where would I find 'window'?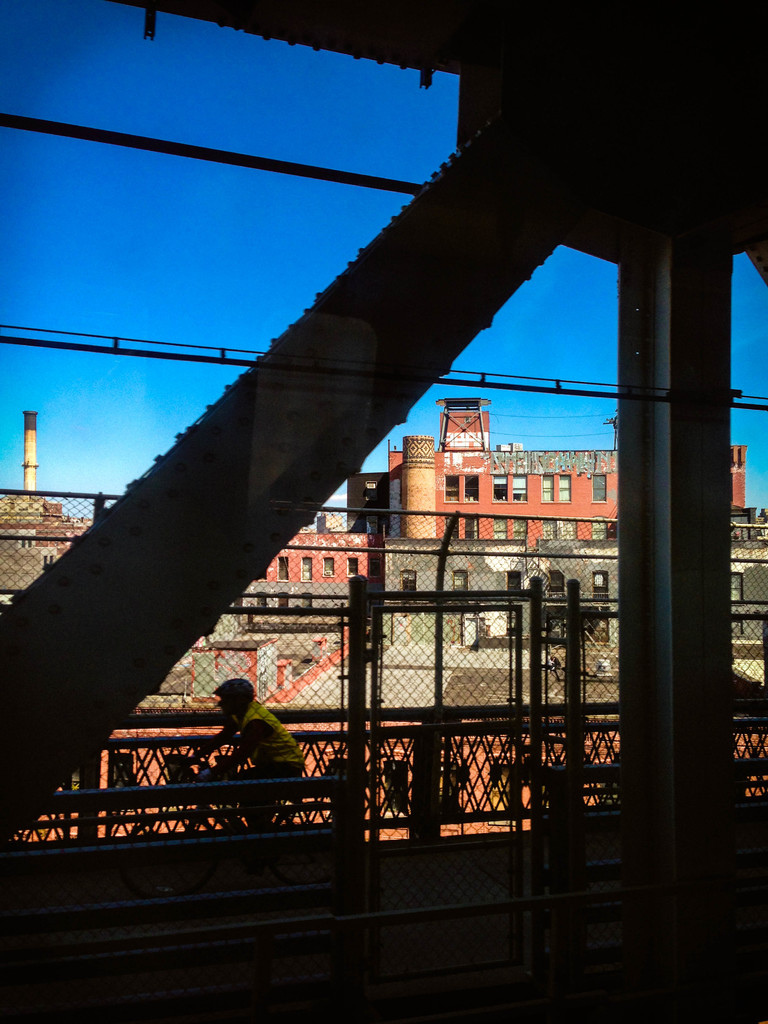
At 550:569:562:593.
